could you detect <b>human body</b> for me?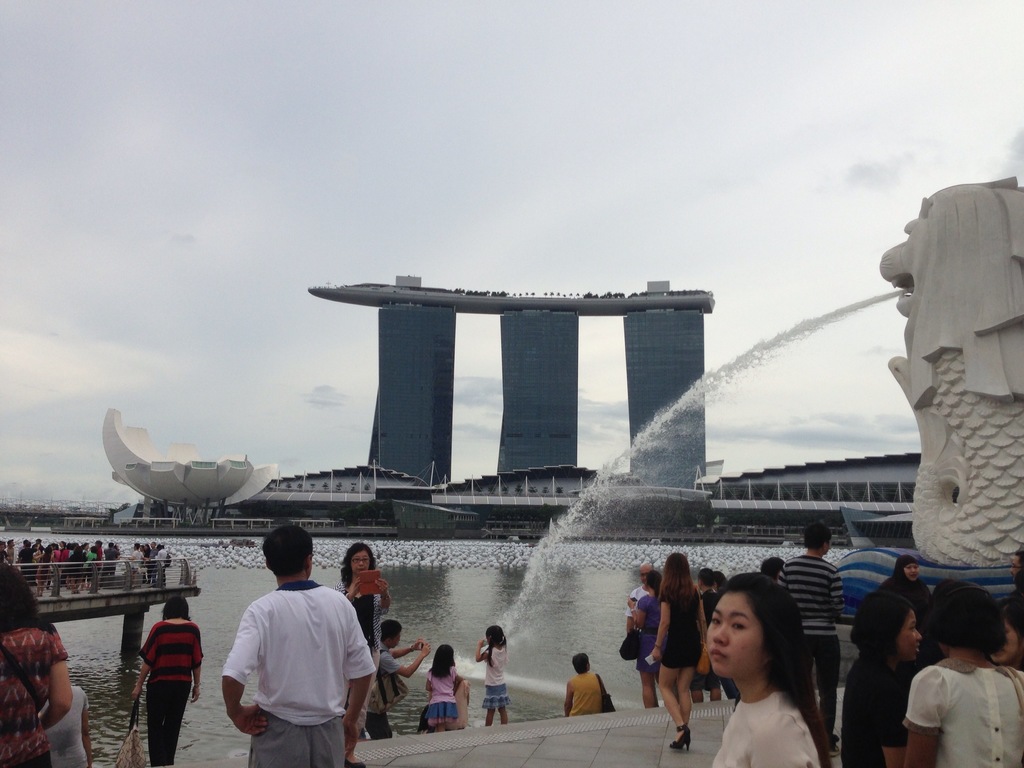
Detection result: pyautogui.locateOnScreen(701, 572, 826, 765).
